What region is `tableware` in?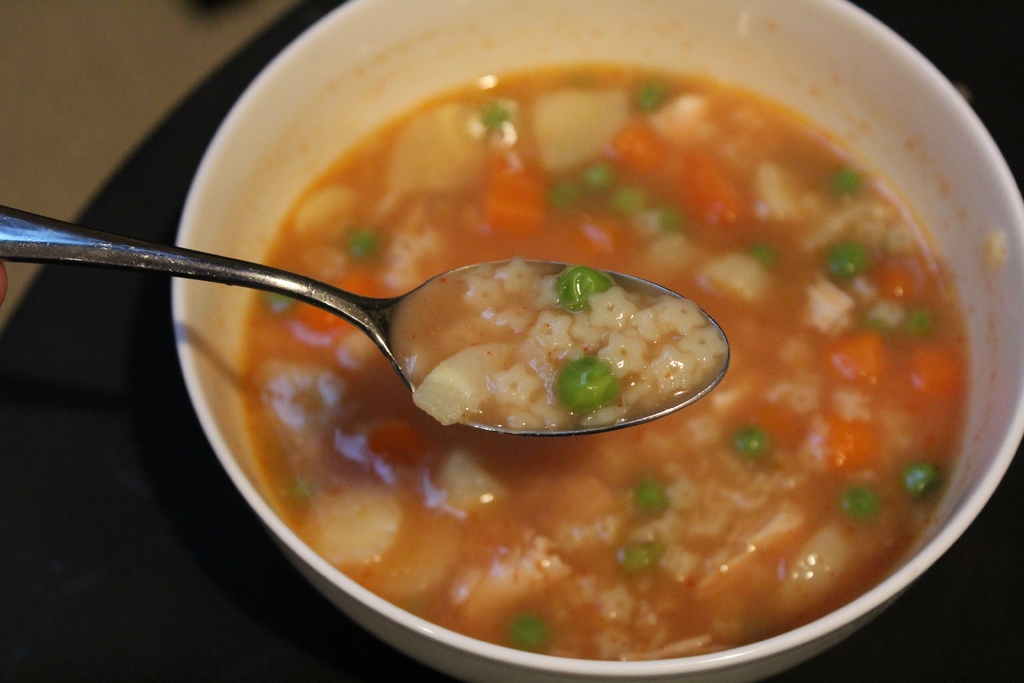
BBox(0, 199, 731, 437).
